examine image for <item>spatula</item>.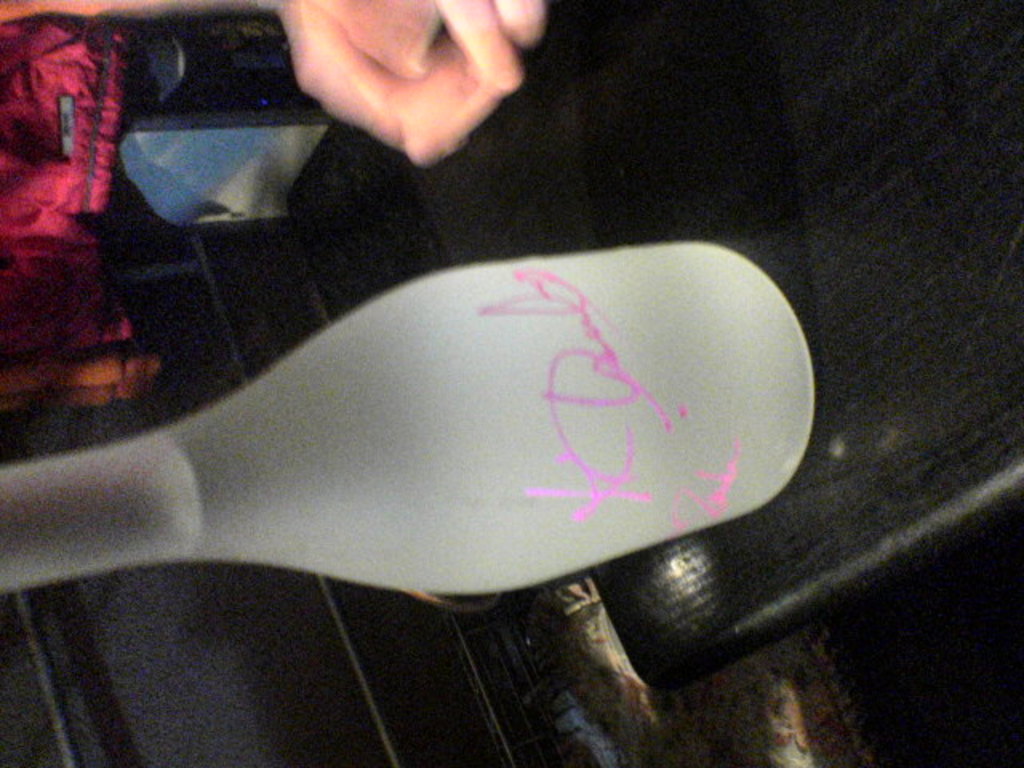
Examination result: {"left": 0, "top": 243, "right": 816, "bottom": 597}.
